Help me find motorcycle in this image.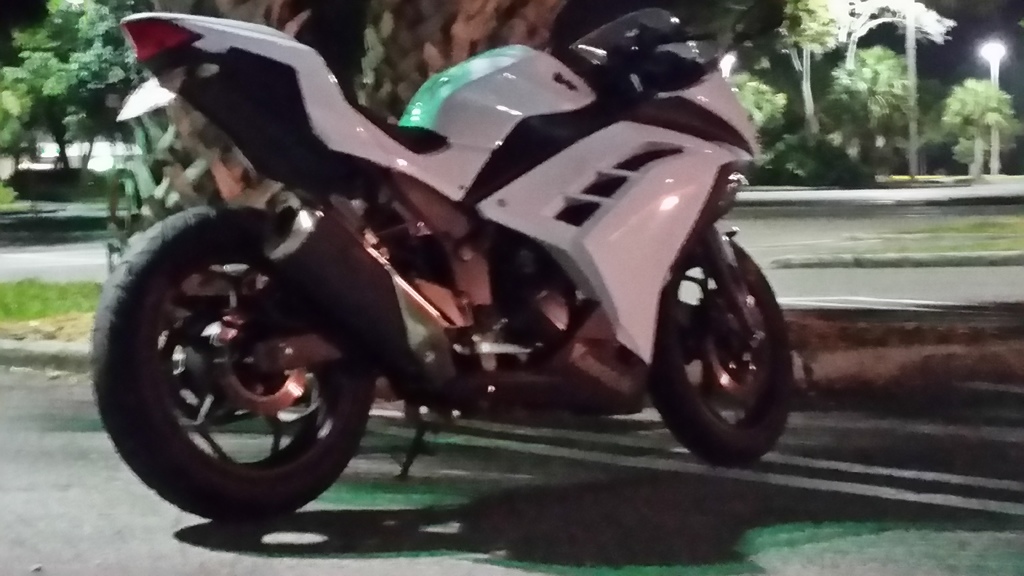
Found it: box(84, 21, 771, 494).
